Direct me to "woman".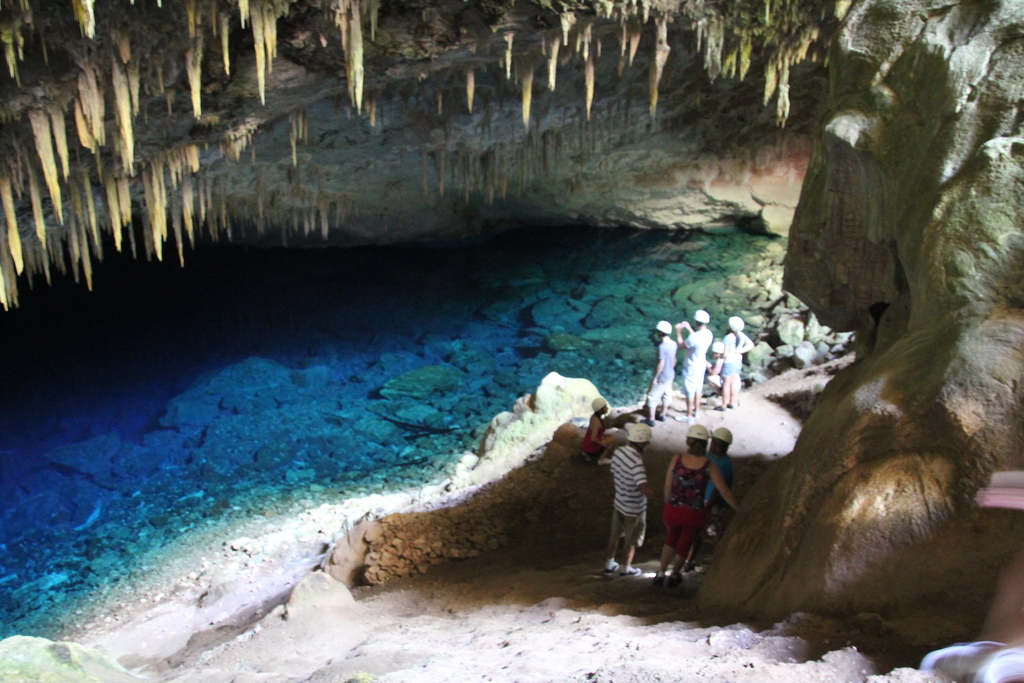
Direction: (645, 427, 742, 589).
